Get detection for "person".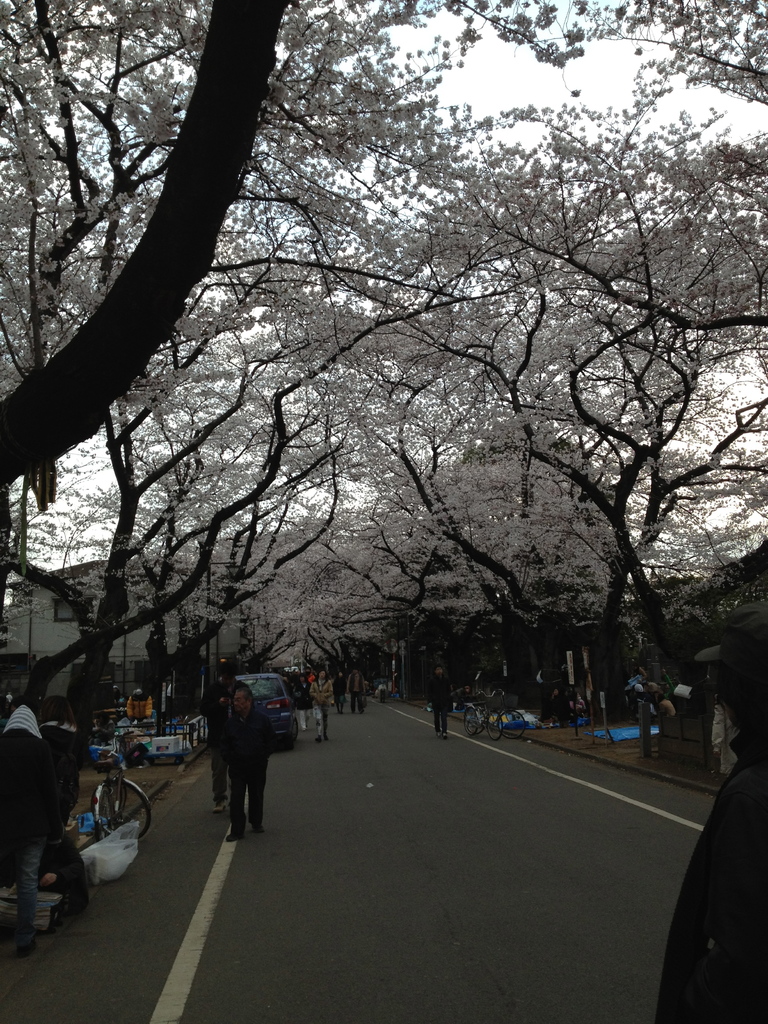
Detection: detection(652, 605, 767, 1023).
